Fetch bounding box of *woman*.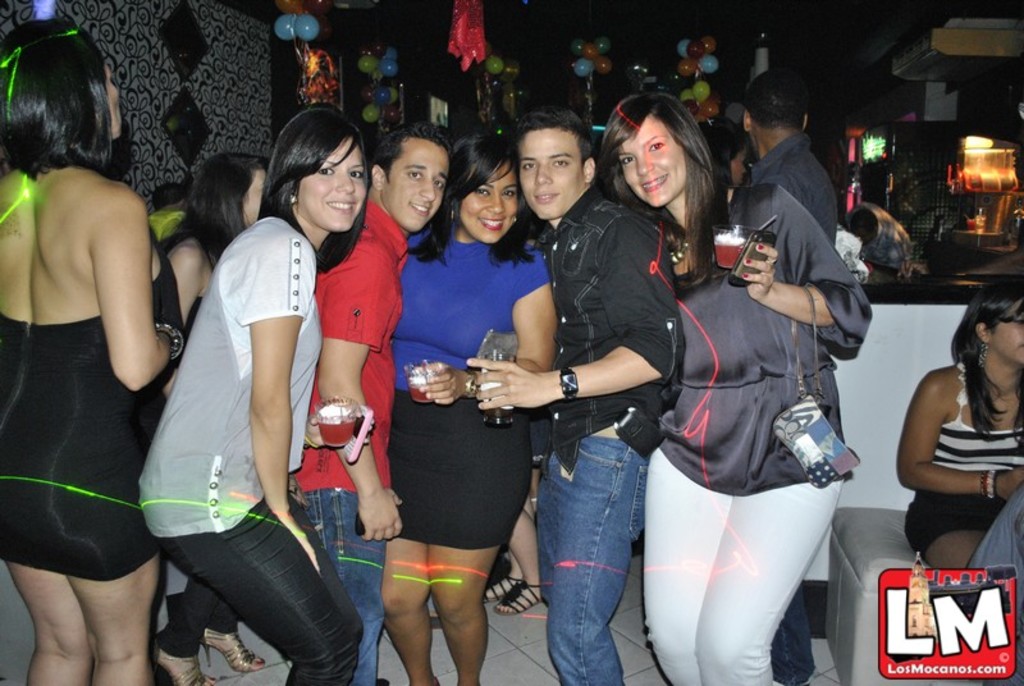
Bbox: x1=591, y1=88, x2=876, y2=685.
